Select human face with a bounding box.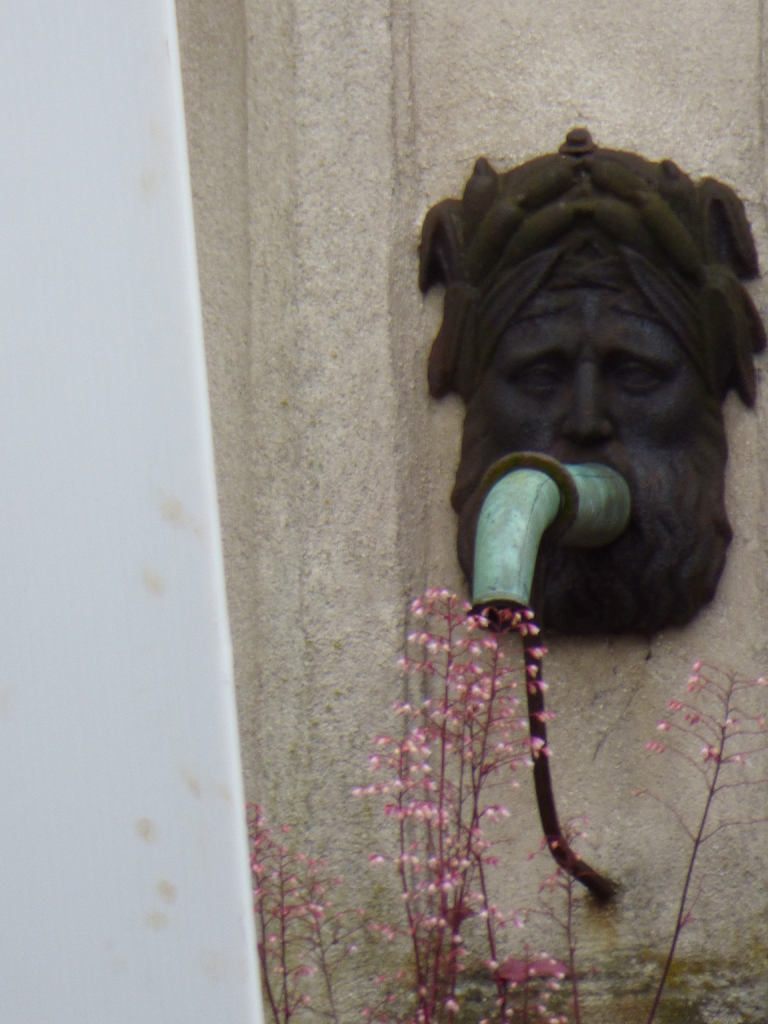
crop(479, 301, 705, 552).
